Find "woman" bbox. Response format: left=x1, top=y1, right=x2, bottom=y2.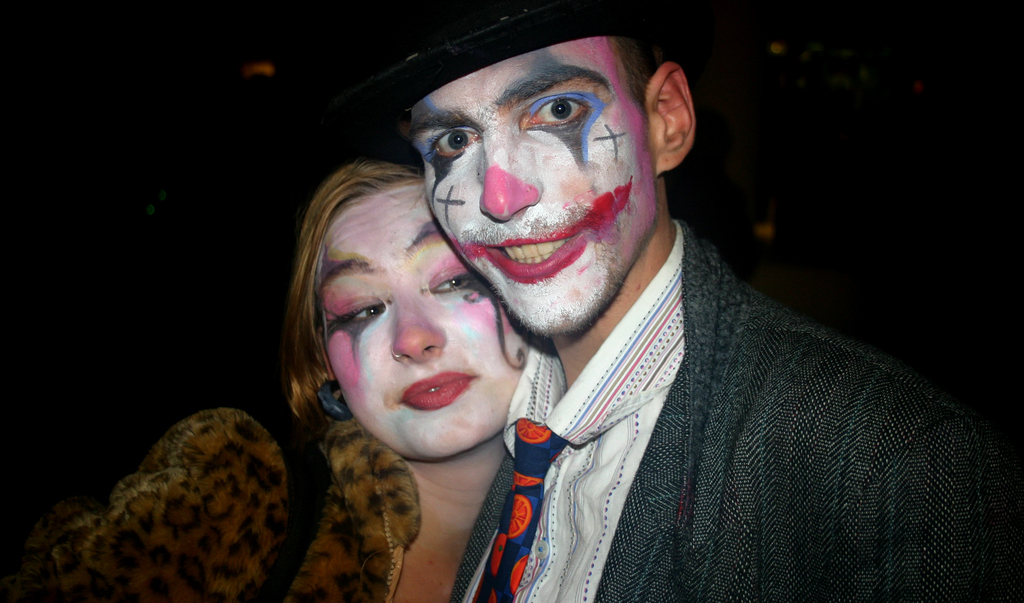
left=18, top=153, right=529, bottom=598.
